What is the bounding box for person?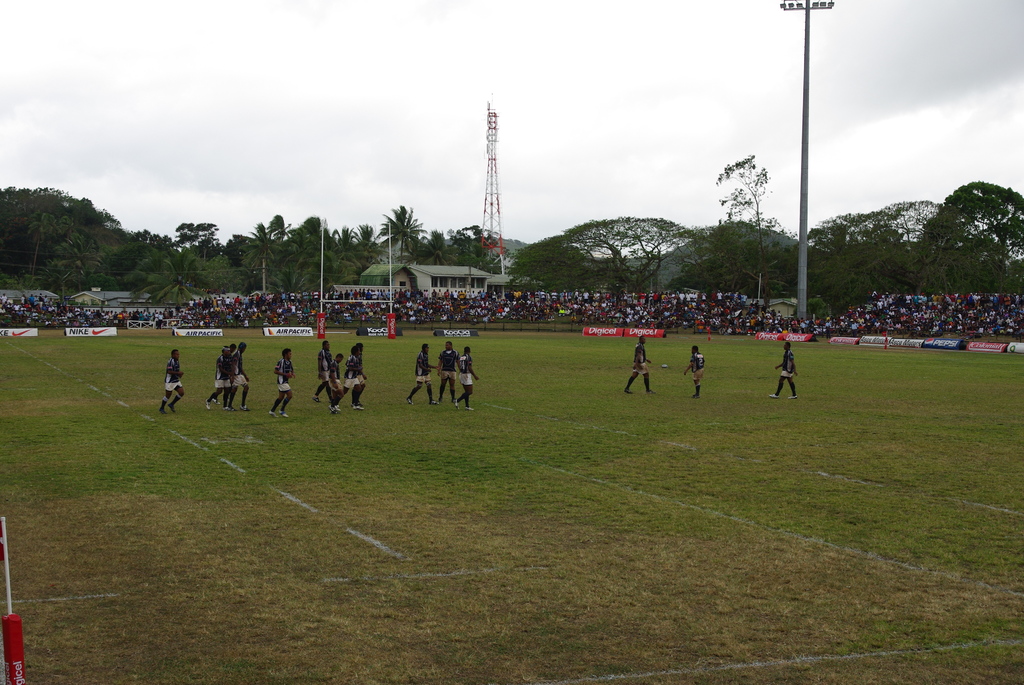
[625, 331, 653, 395].
